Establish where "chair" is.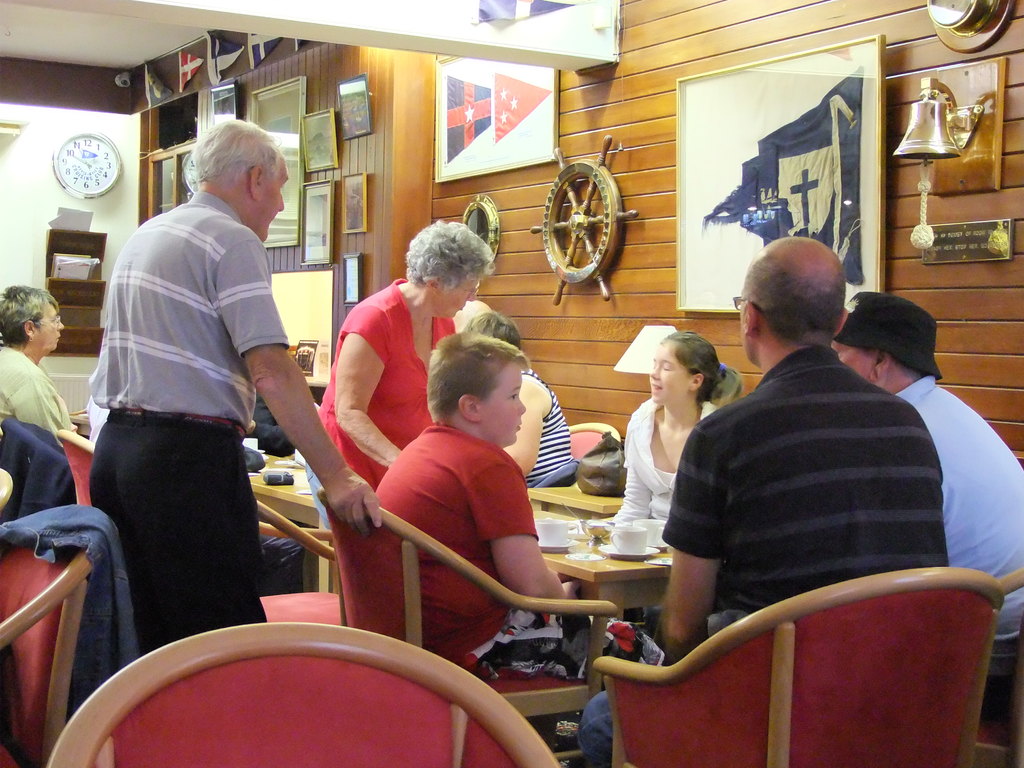
Established at locate(0, 464, 12, 513).
